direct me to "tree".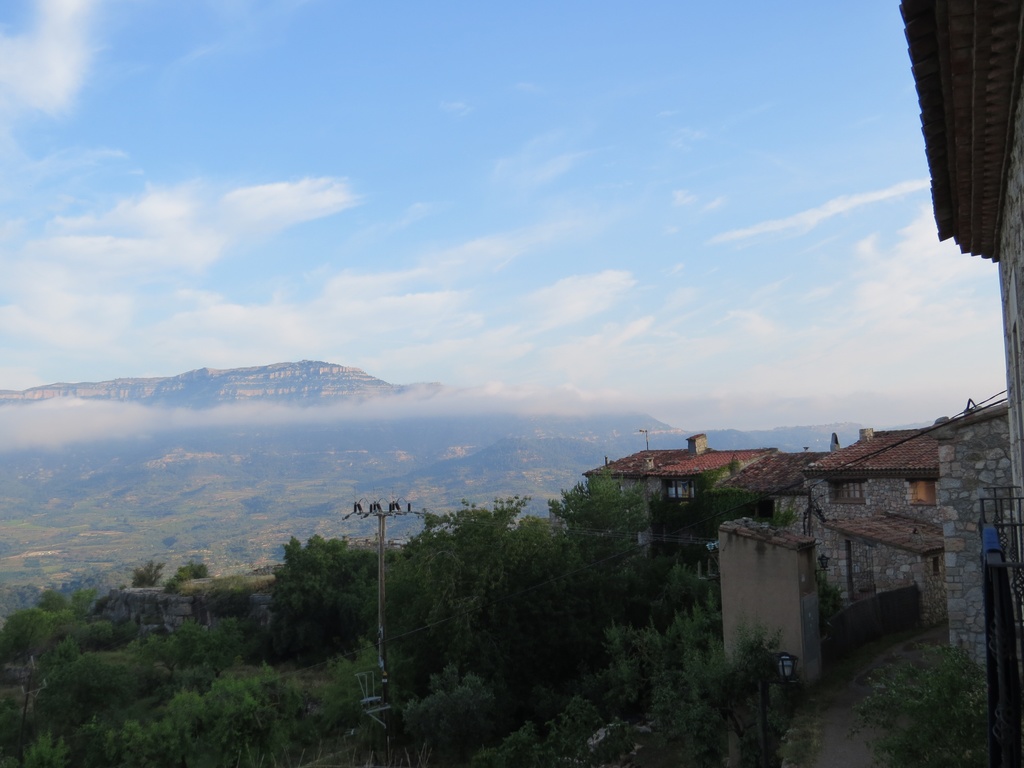
Direction: box(548, 458, 651, 631).
